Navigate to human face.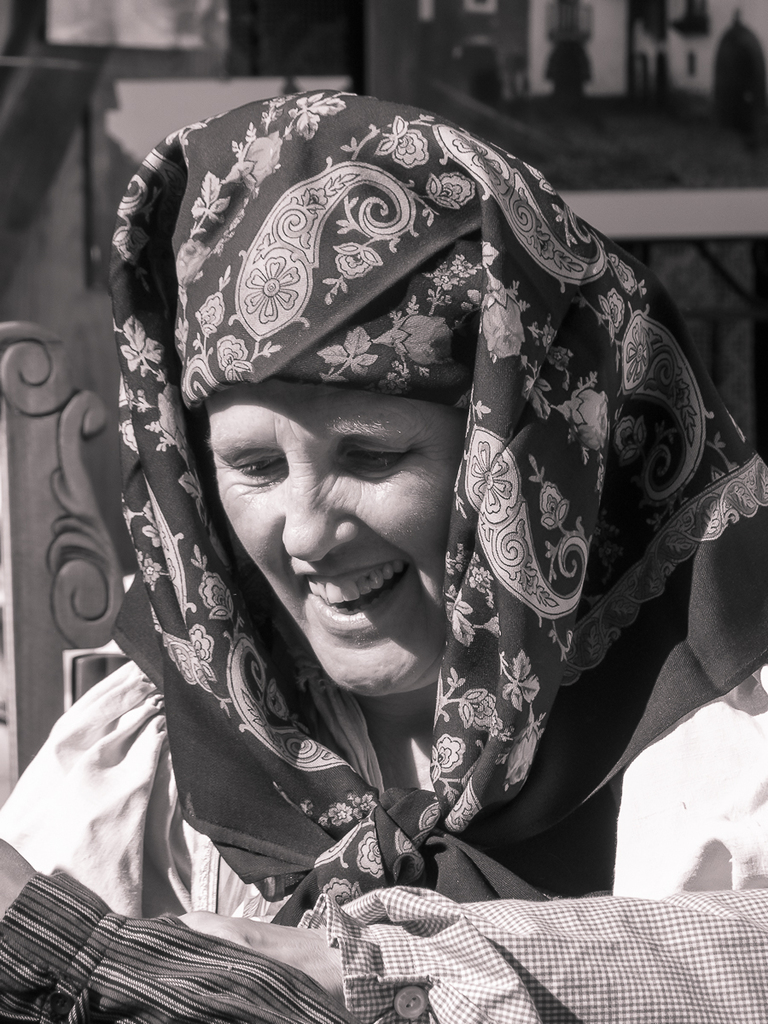
Navigation target: locate(197, 376, 453, 701).
